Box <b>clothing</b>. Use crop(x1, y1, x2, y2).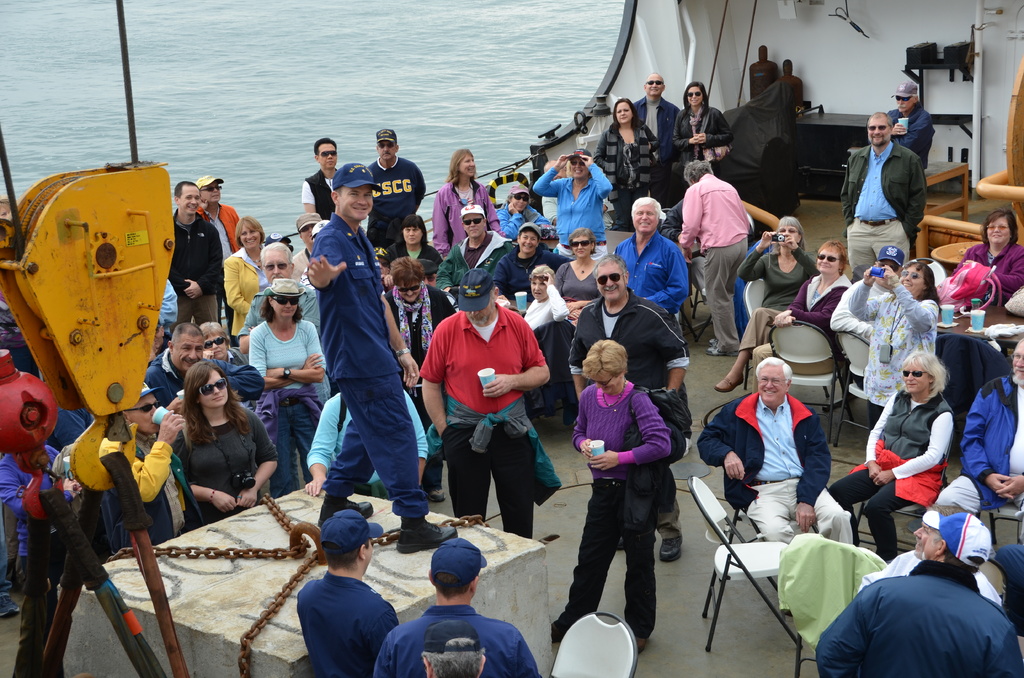
crop(304, 168, 338, 223).
